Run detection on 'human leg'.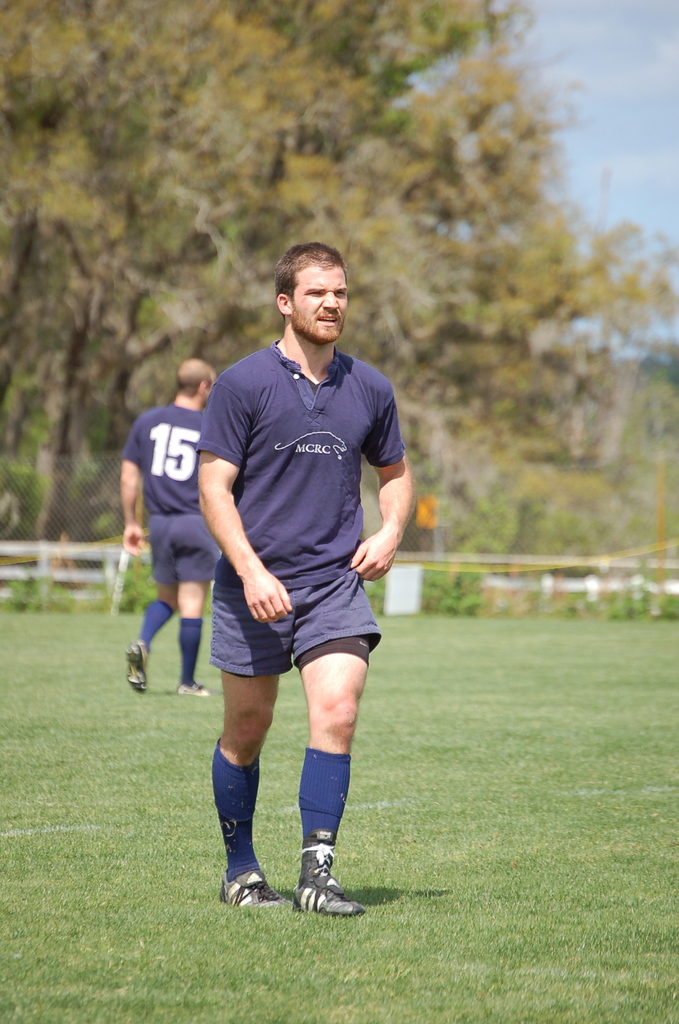
Result: Rect(290, 260, 349, 339).
